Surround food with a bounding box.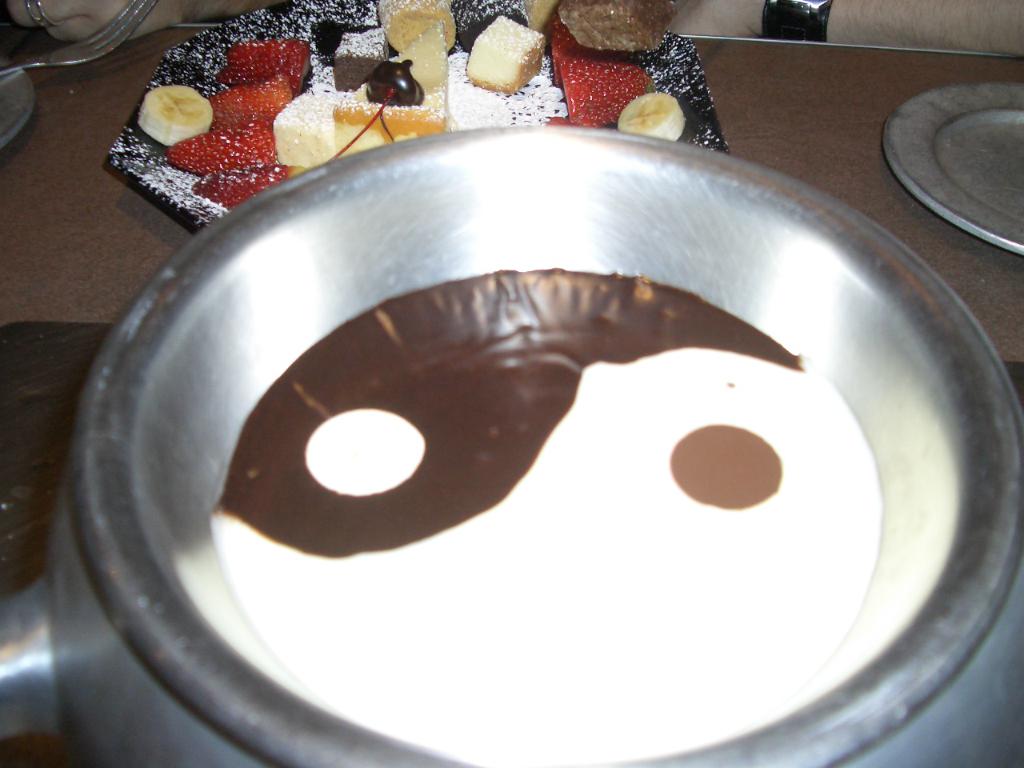
left=463, top=13, right=546, bottom=94.
